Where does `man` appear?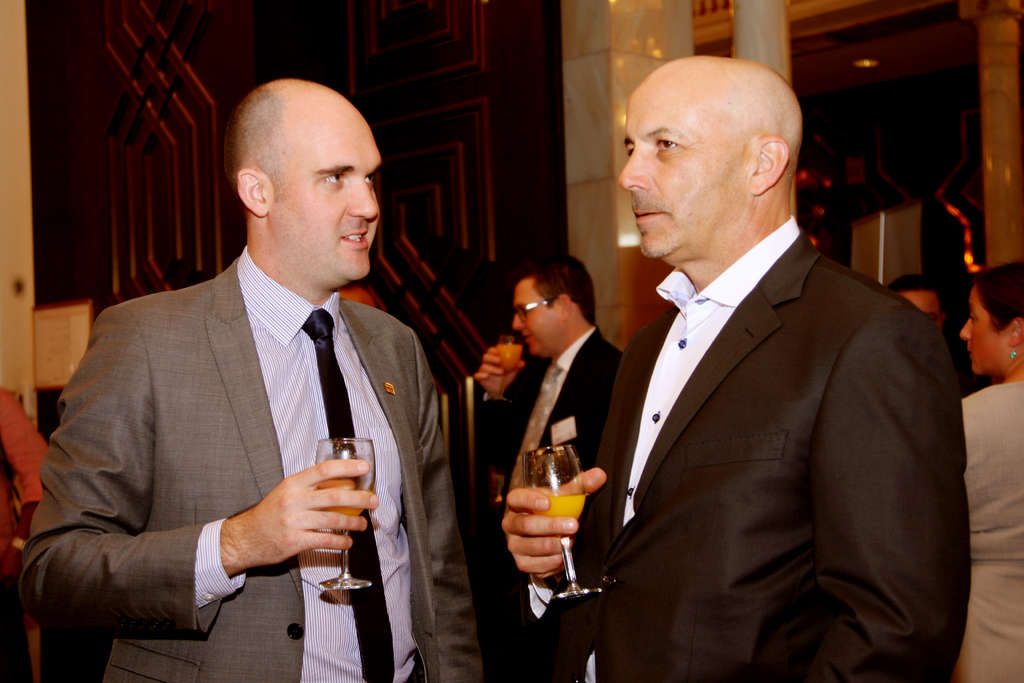
Appears at 499/51/970/682.
